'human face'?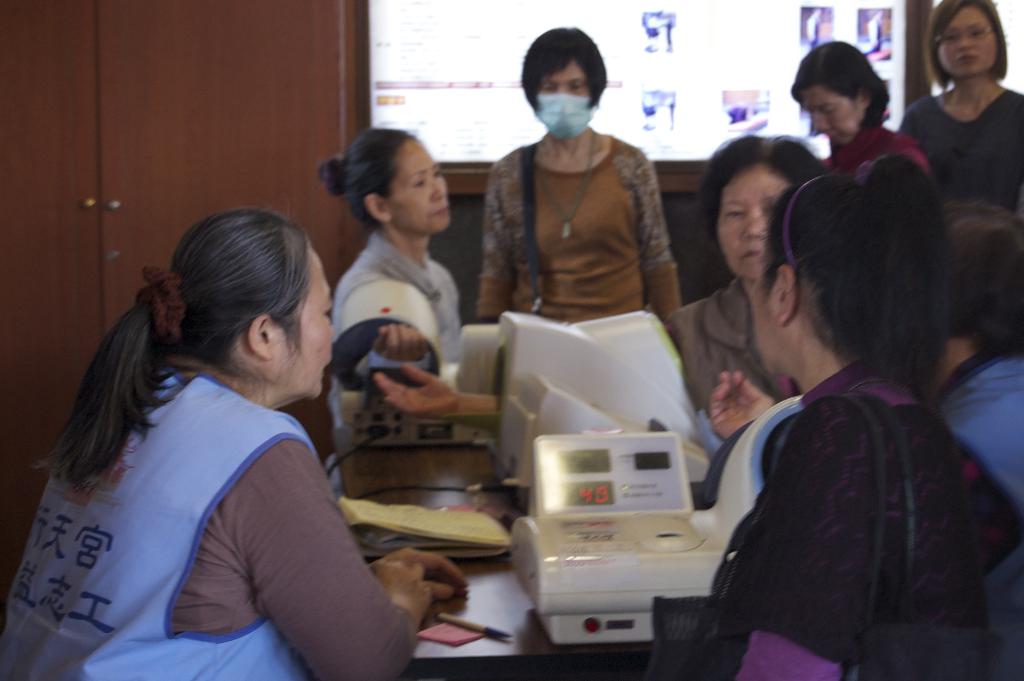
932:3:1004:76
